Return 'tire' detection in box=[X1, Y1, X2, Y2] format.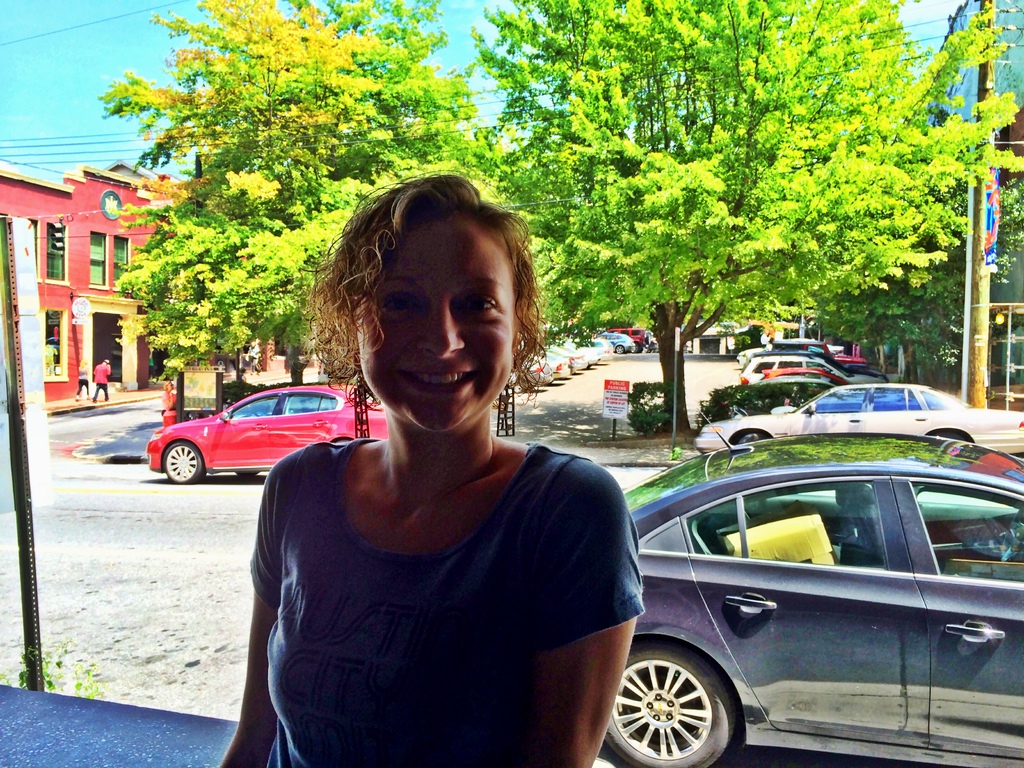
box=[730, 429, 770, 444].
